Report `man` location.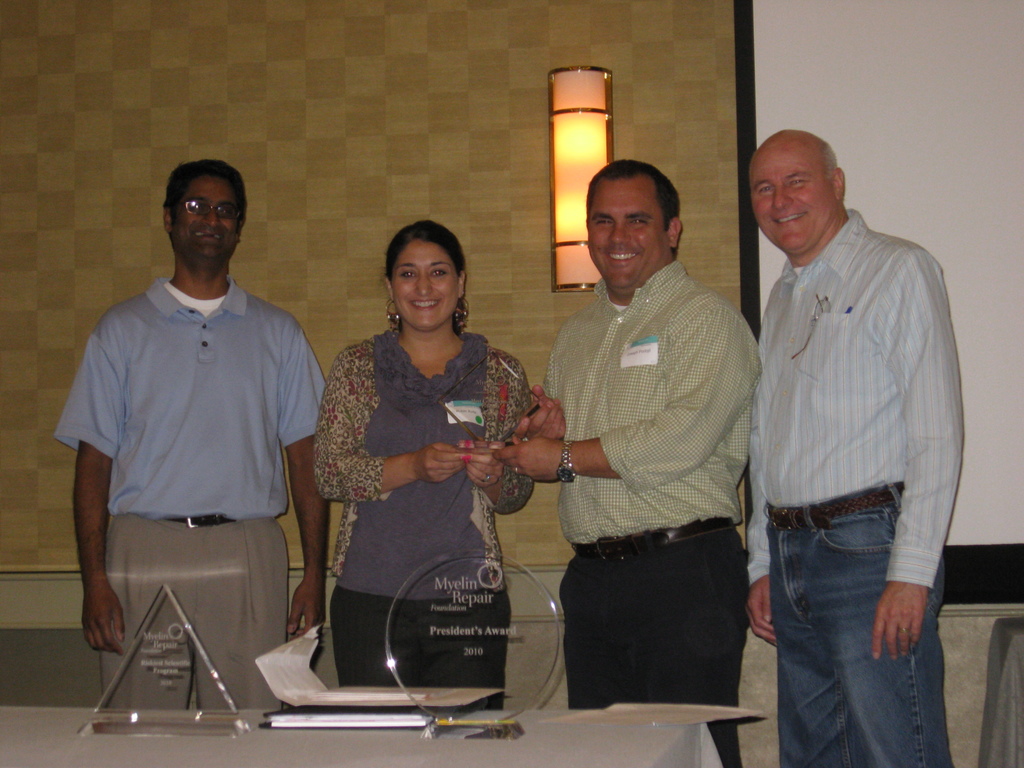
Report: bbox=(490, 158, 762, 767).
